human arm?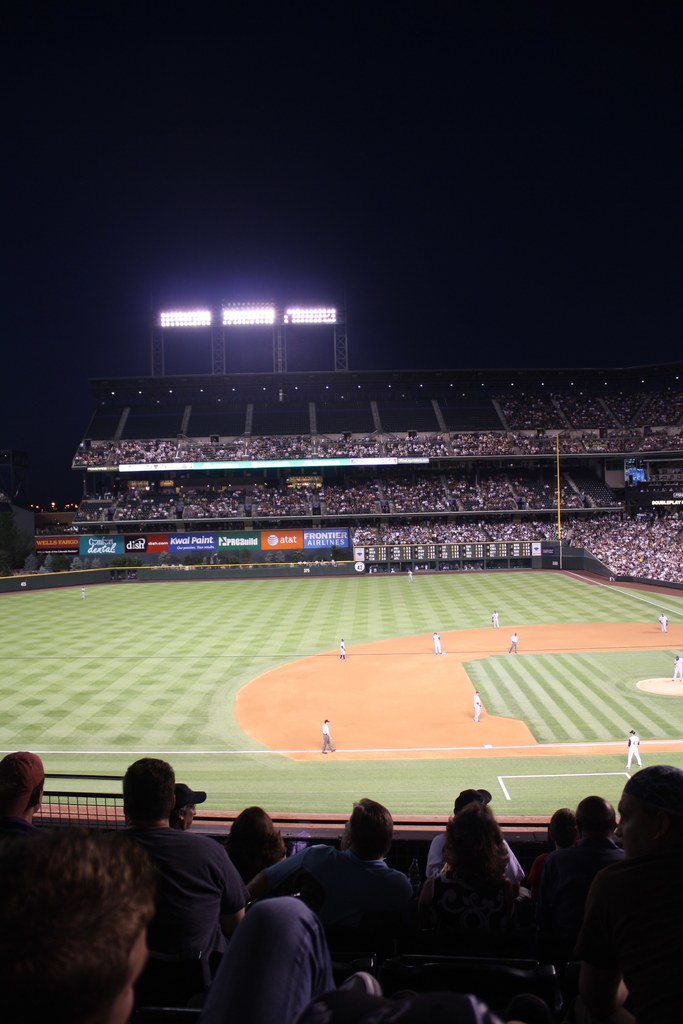
[248, 840, 313, 895]
